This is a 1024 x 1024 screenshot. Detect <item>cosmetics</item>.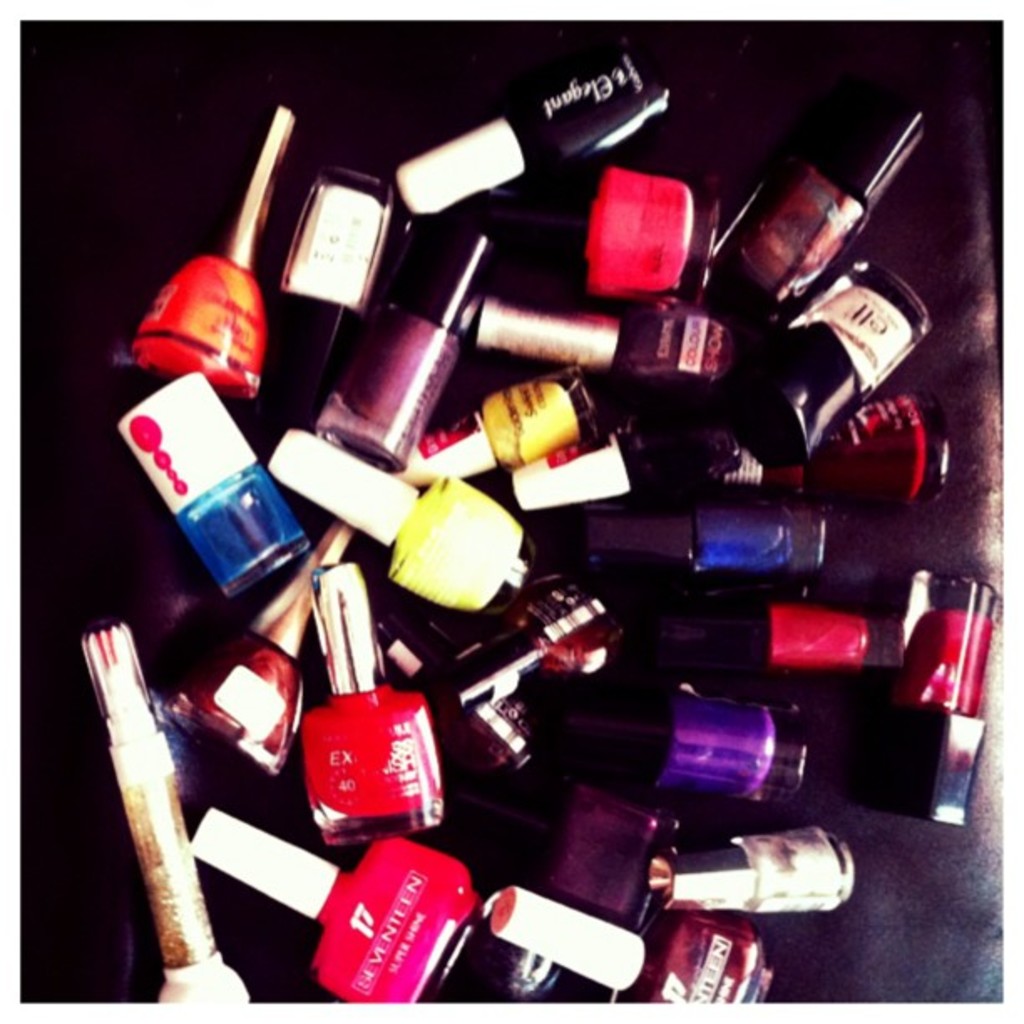
437:562:631:721.
